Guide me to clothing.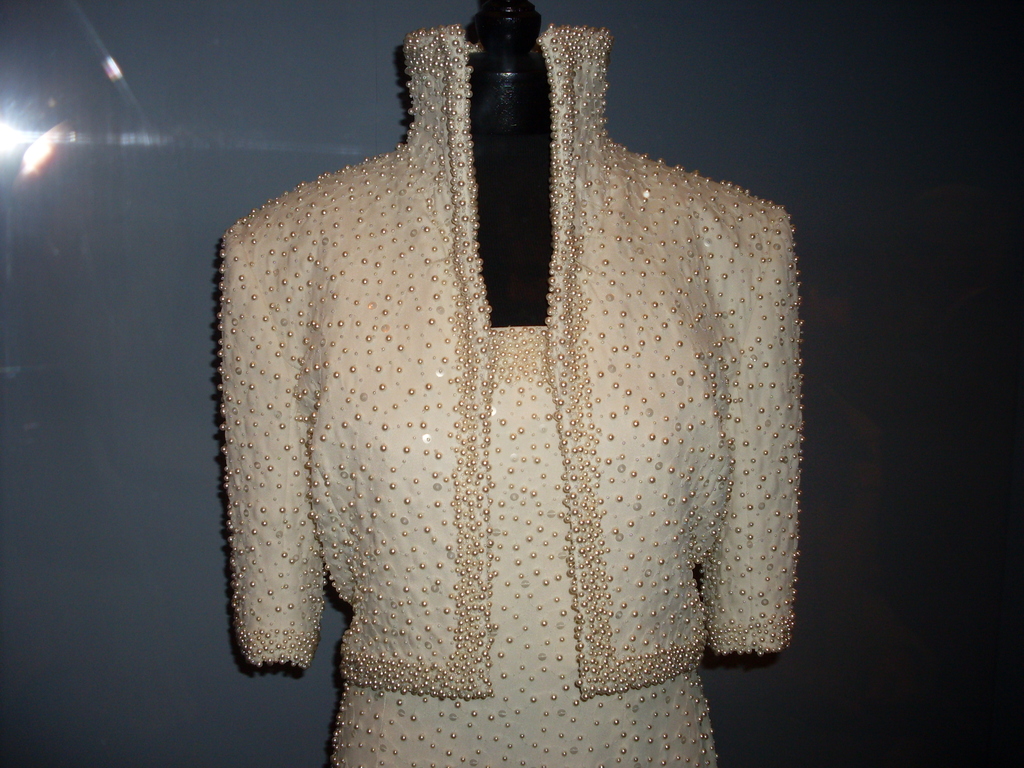
Guidance: BBox(189, 44, 826, 765).
